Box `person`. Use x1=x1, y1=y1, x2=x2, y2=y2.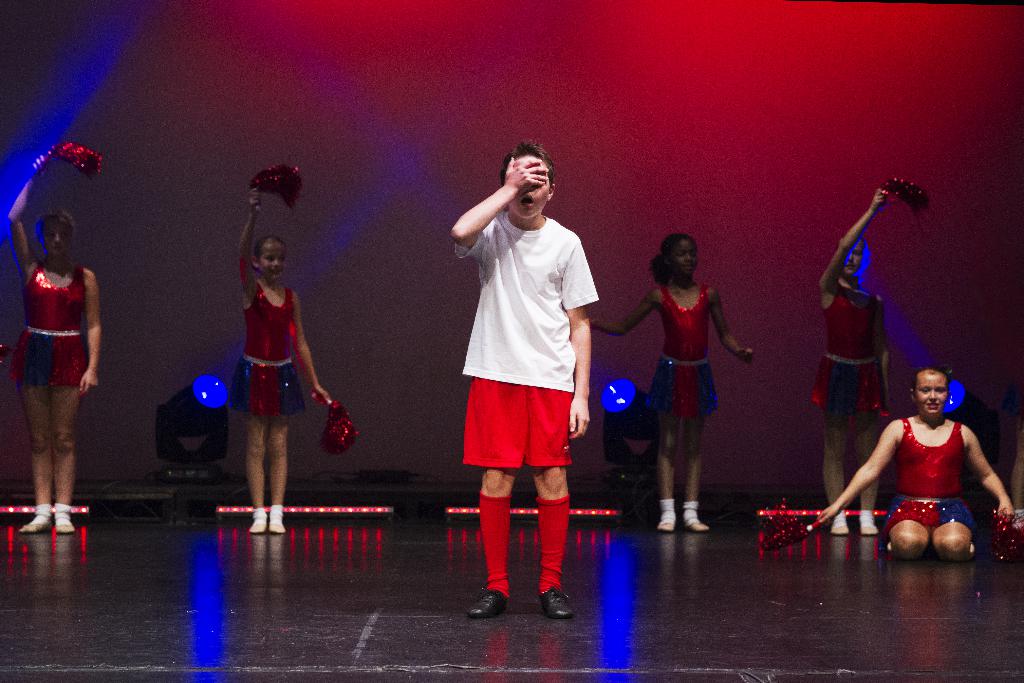
x1=206, y1=179, x2=323, y2=534.
